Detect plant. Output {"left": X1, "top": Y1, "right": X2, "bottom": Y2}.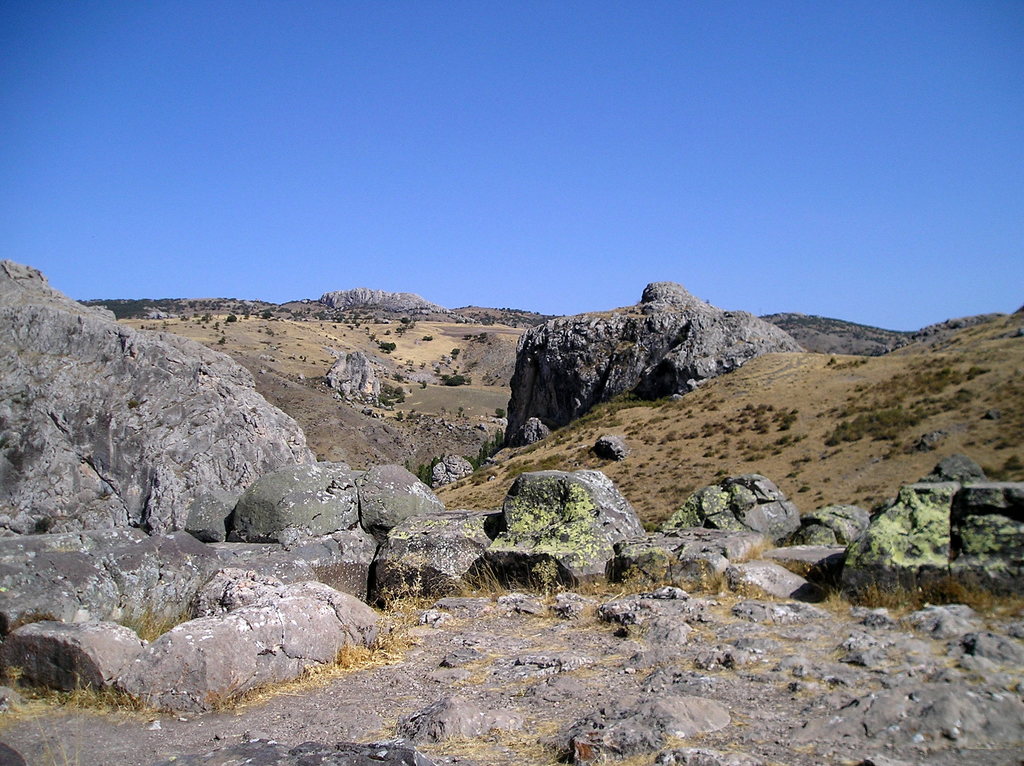
{"left": 525, "top": 457, "right": 541, "bottom": 467}.
